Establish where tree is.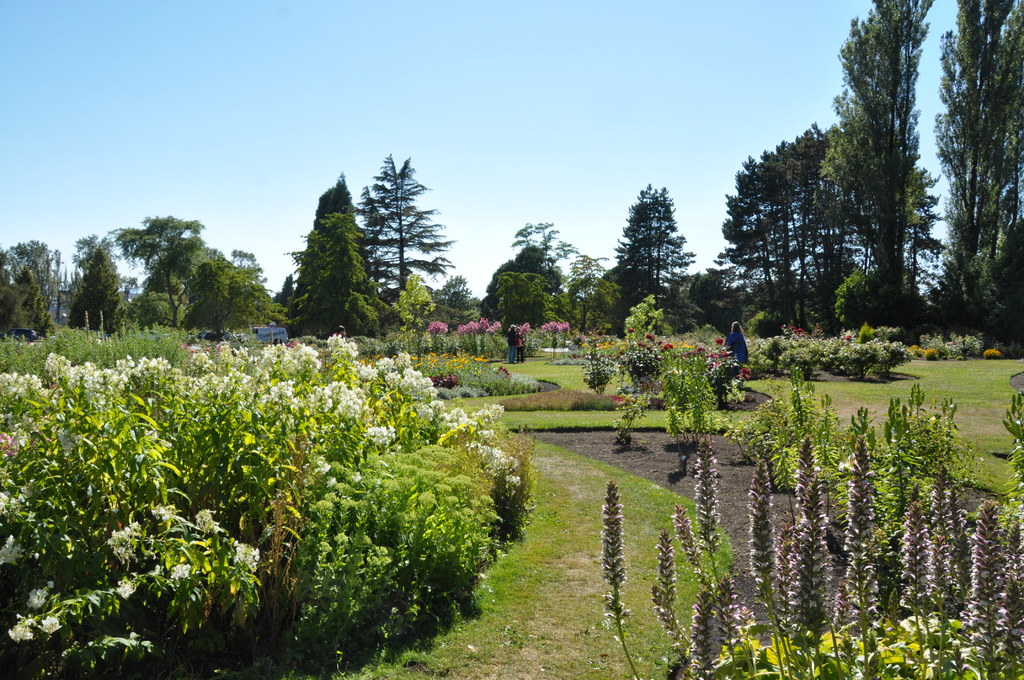
Established at [148,234,237,362].
